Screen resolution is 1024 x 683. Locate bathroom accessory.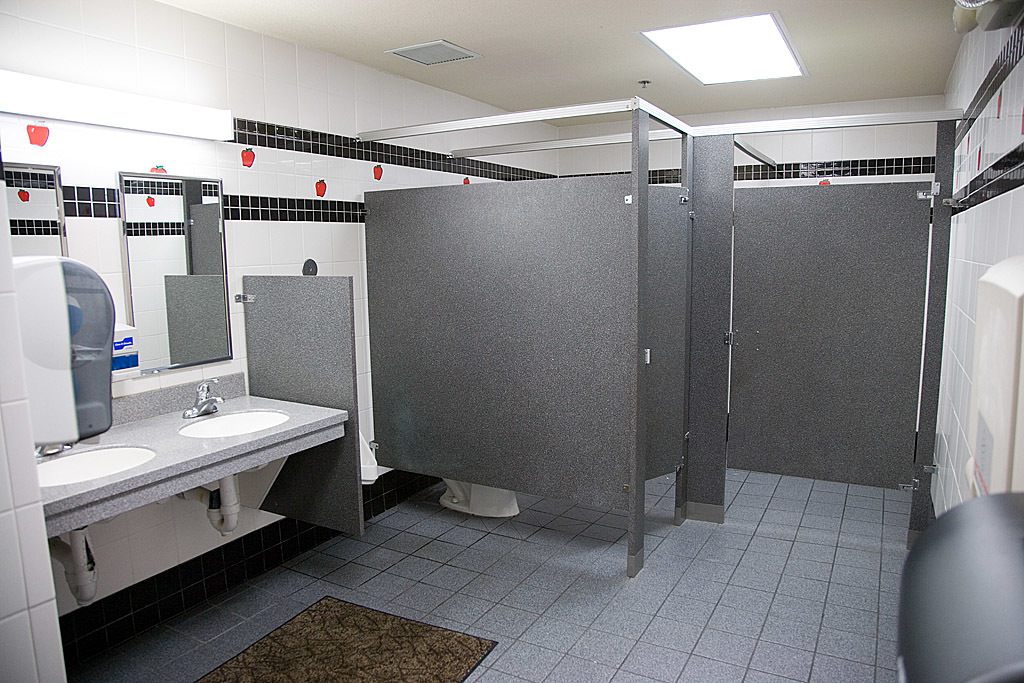
{"left": 5, "top": 254, "right": 126, "bottom": 468}.
